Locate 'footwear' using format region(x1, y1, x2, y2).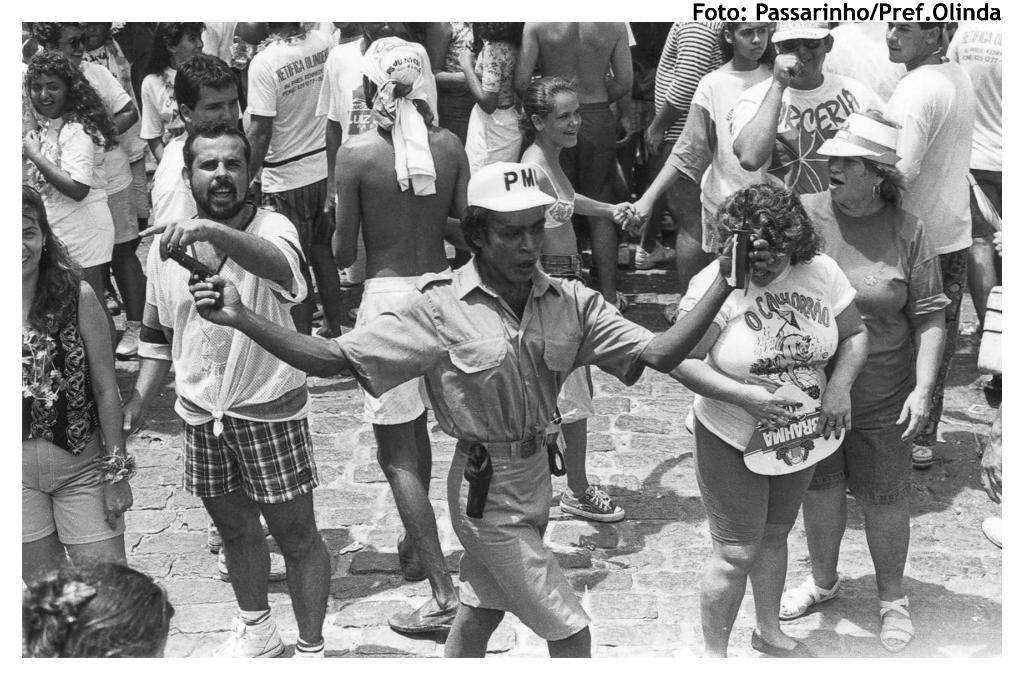
region(203, 521, 274, 552).
